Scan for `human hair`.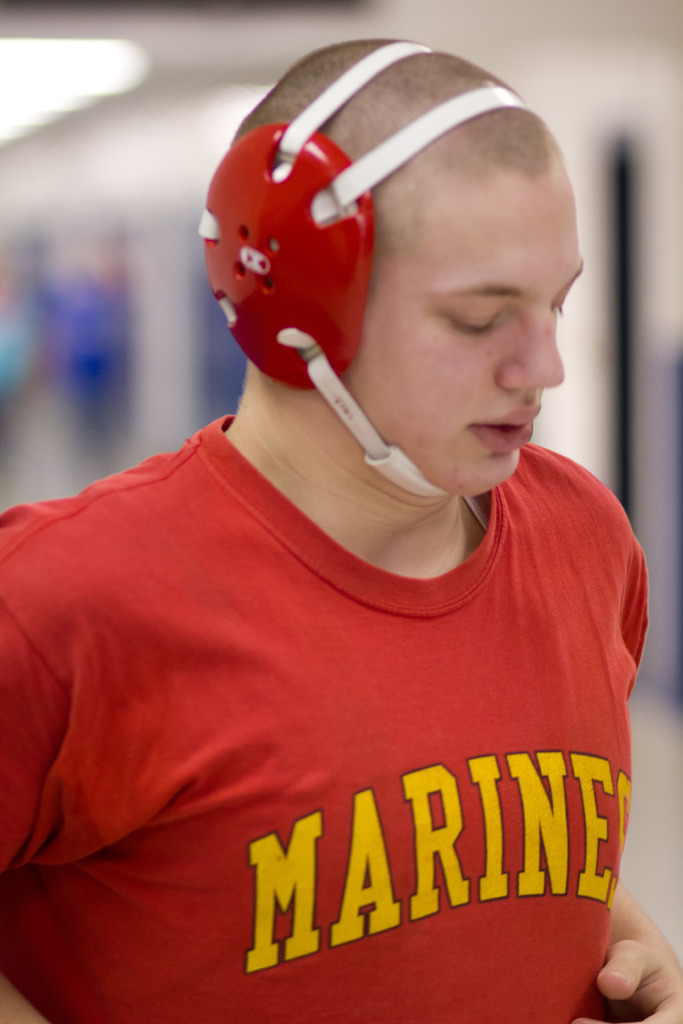
Scan result: locate(229, 35, 567, 300).
